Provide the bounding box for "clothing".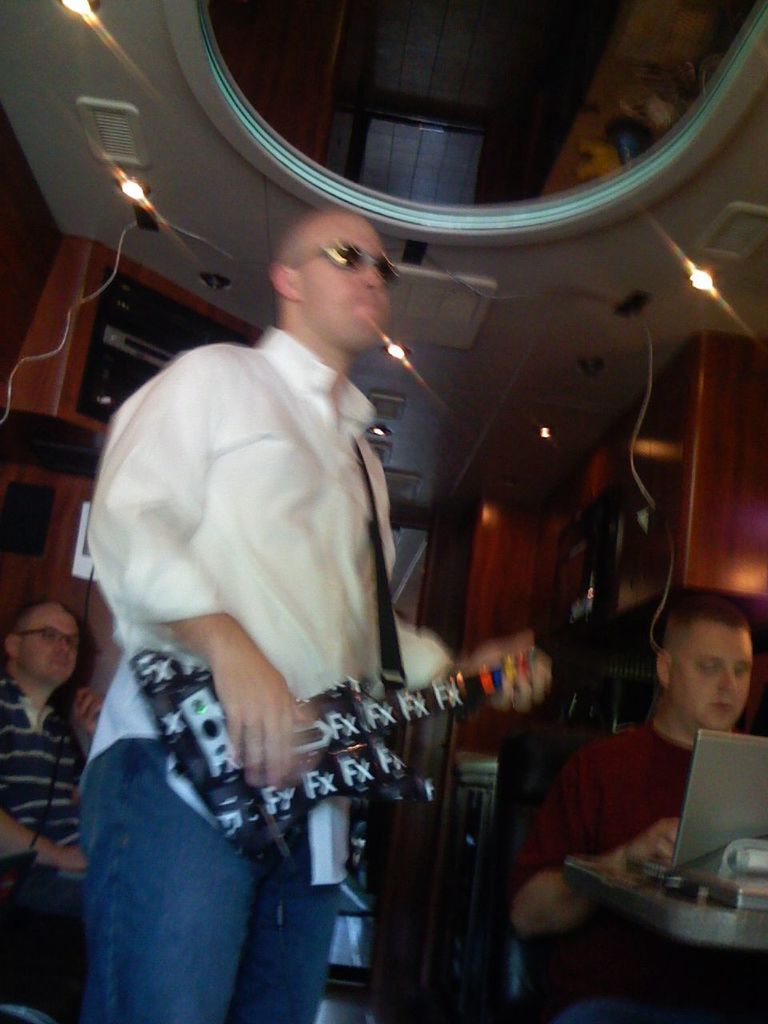
94/324/446/1023.
